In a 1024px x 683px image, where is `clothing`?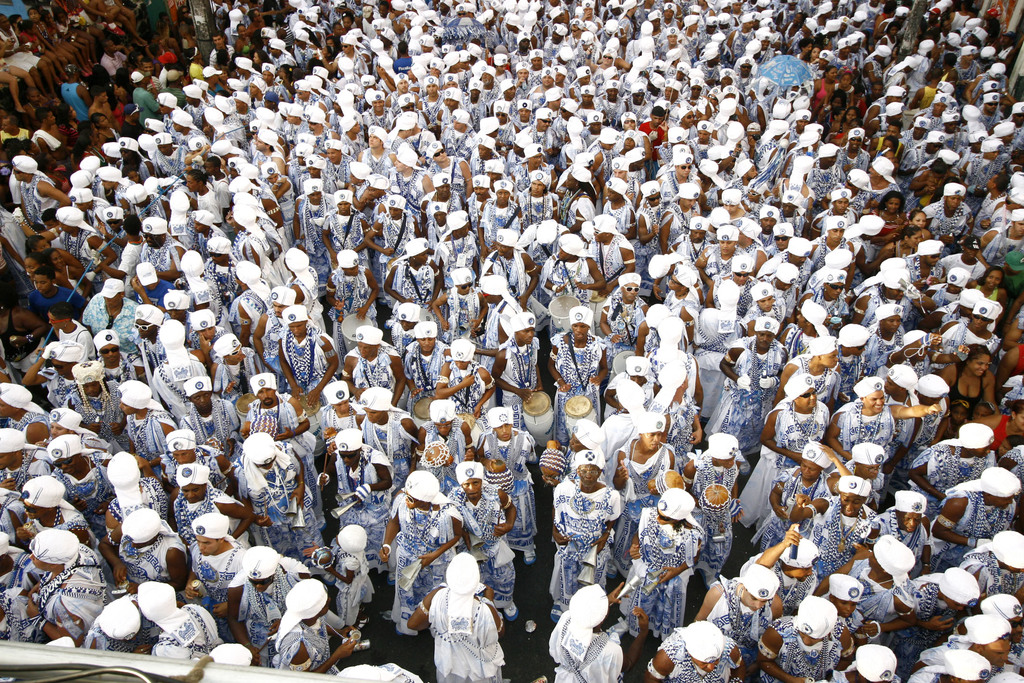
232 561 296 649.
